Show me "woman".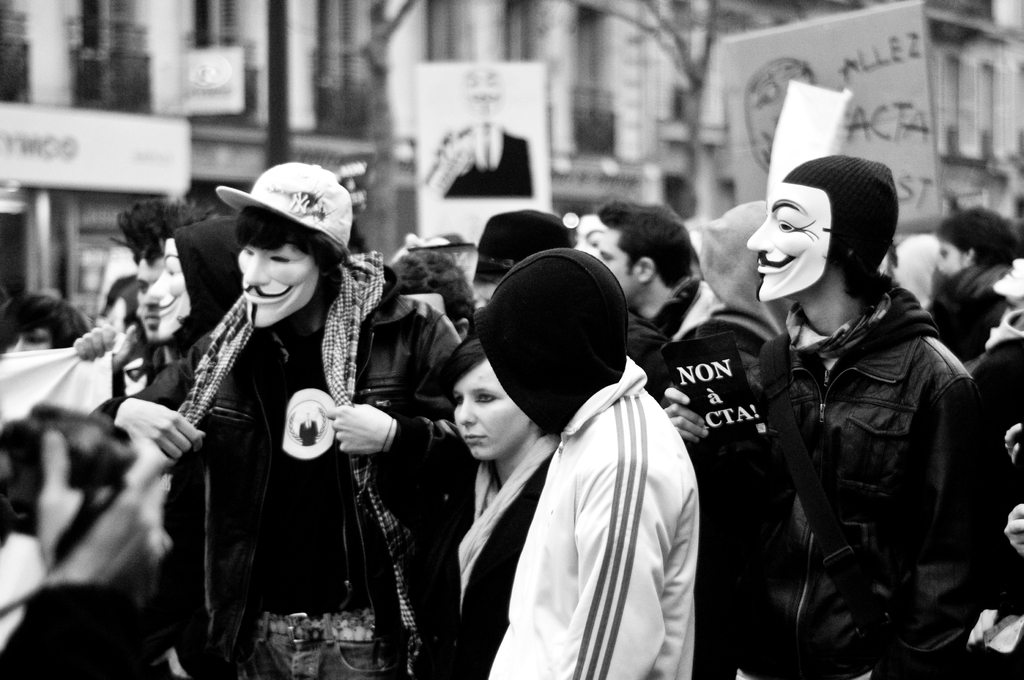
"woman" is here: box=[0, 291, 89, 354].
